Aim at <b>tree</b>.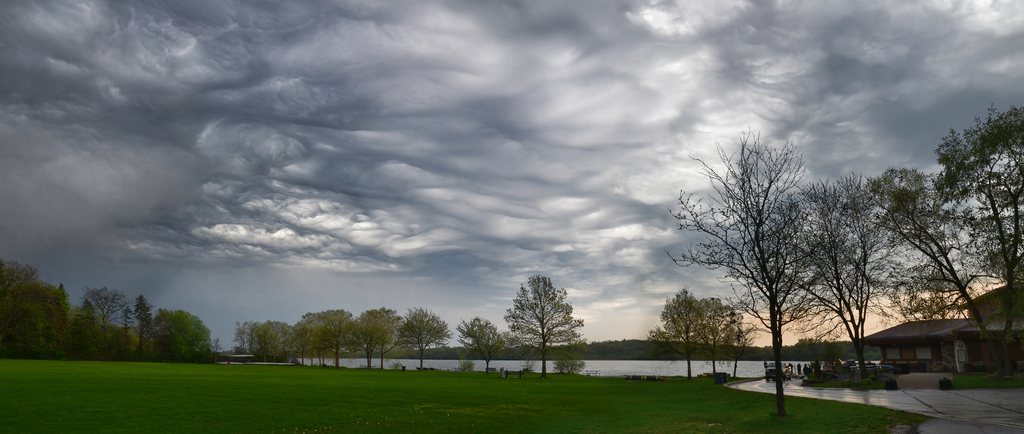
Aimed at x1=450 y1=311 x2=513 y2=369.
